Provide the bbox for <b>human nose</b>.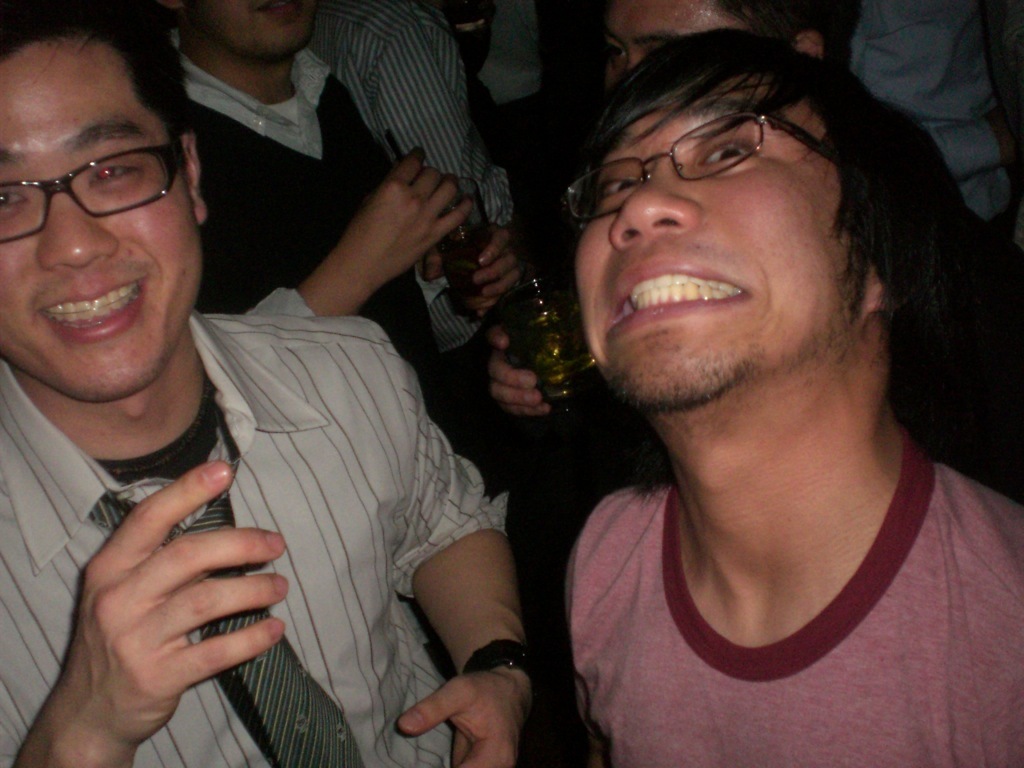
x1=626 y1=55 x2=638 y2=71.
